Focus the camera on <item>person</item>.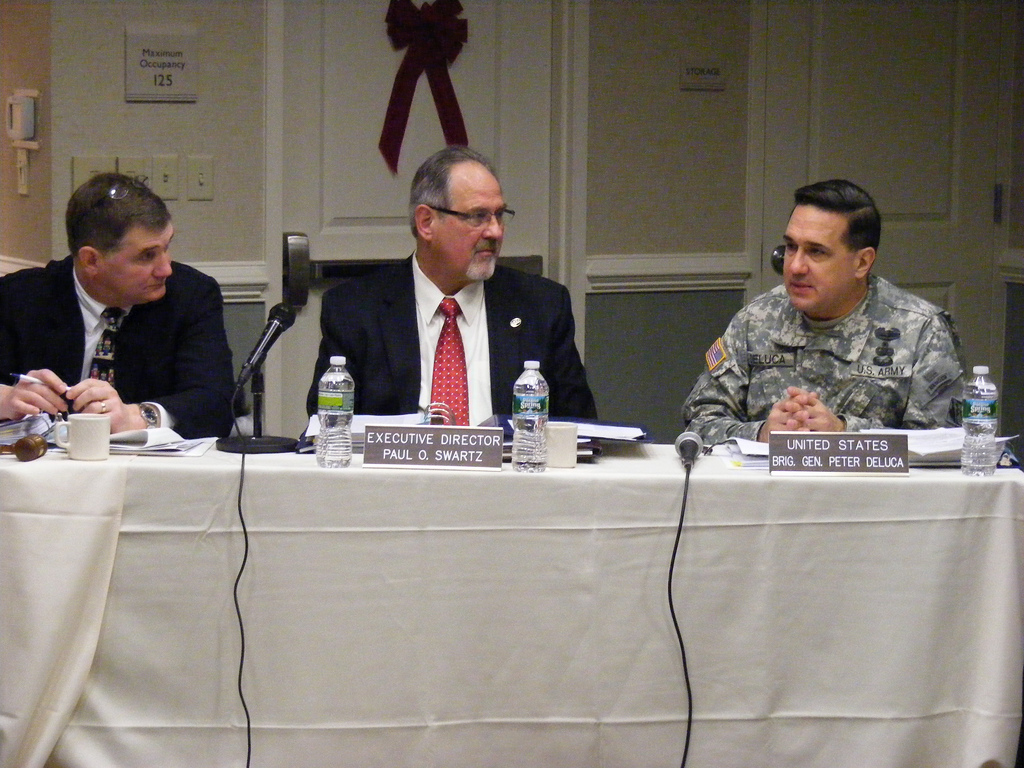
Focus region: BBox(680, 176, 970, 448).
